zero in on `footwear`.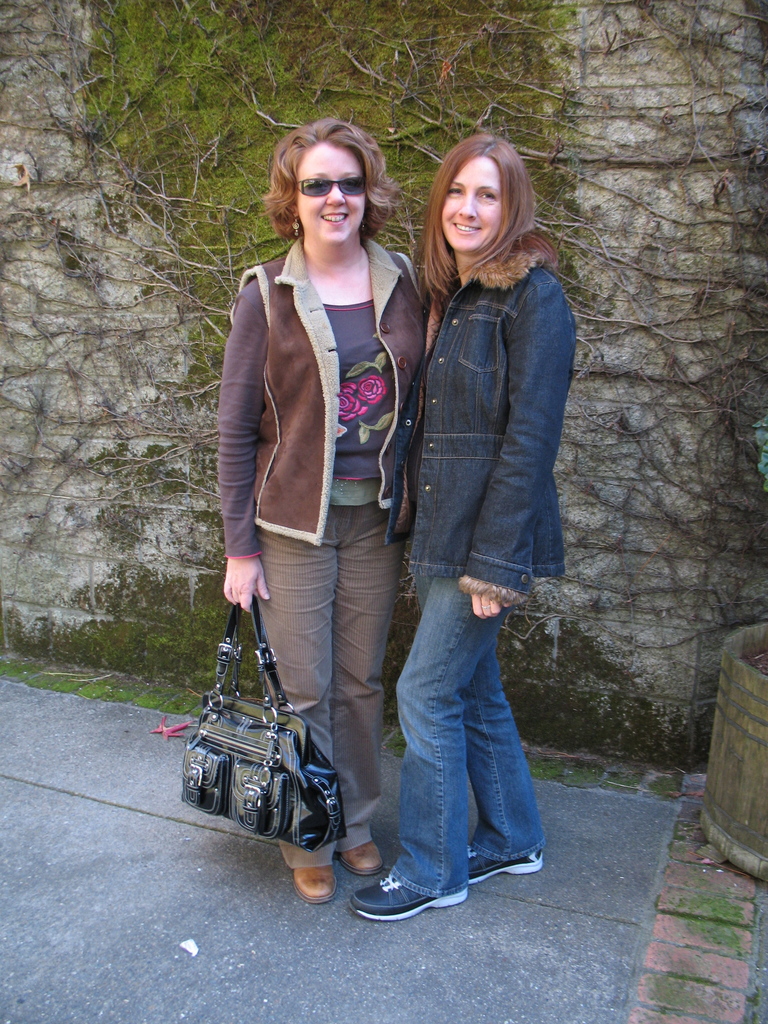
Zeroed in: 335 844 378 872.
